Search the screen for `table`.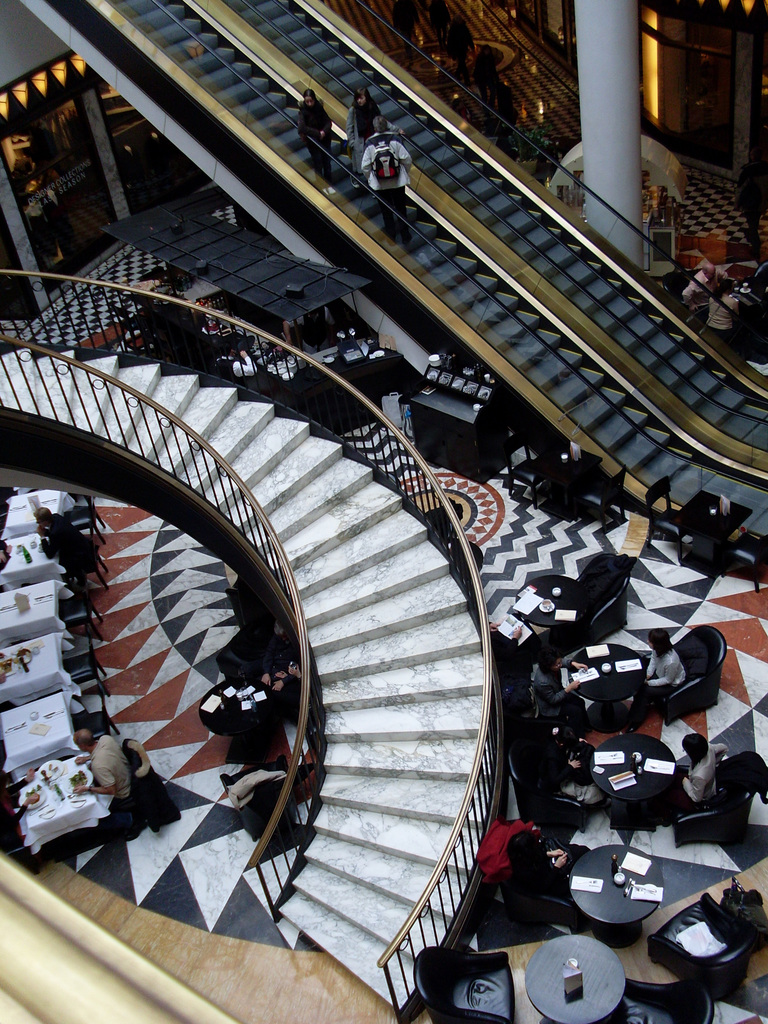
Found at bbox=[0, 691, 74, 781].
